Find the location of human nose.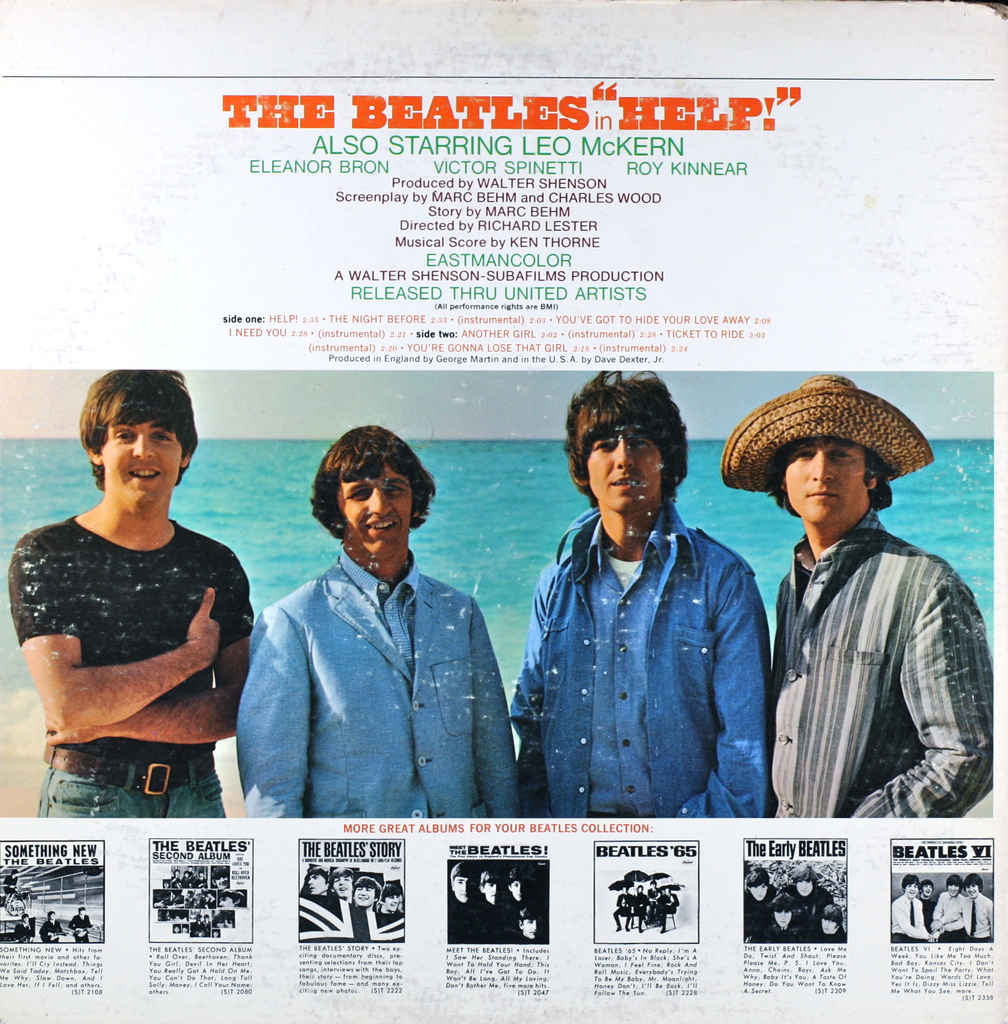
Location: locate(969, 884, 974, 893).
